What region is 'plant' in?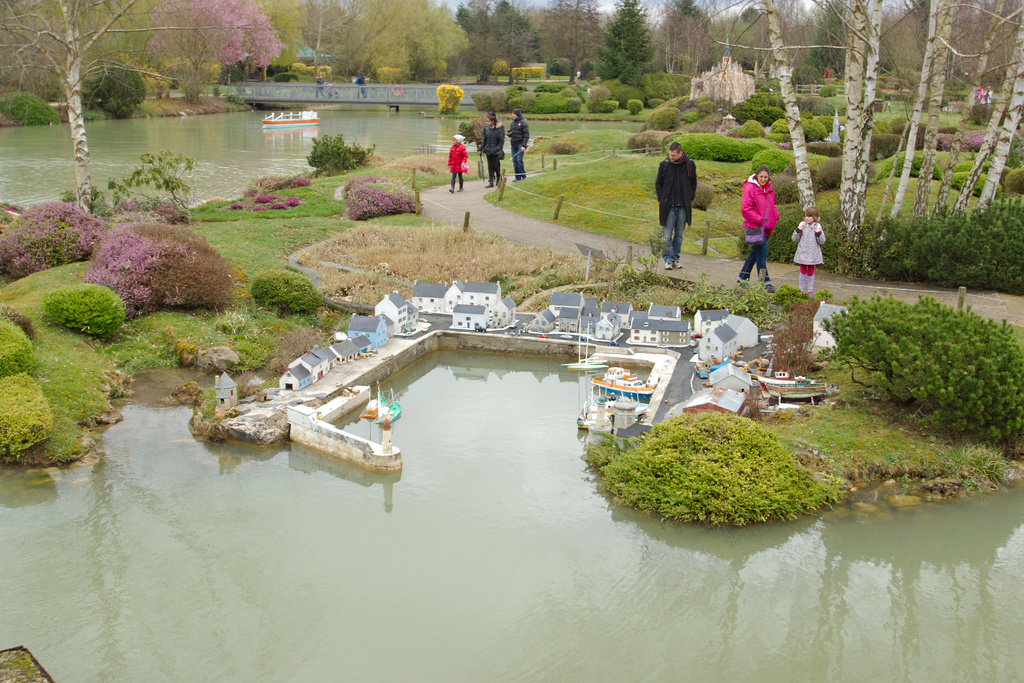
648/106/681/131.
